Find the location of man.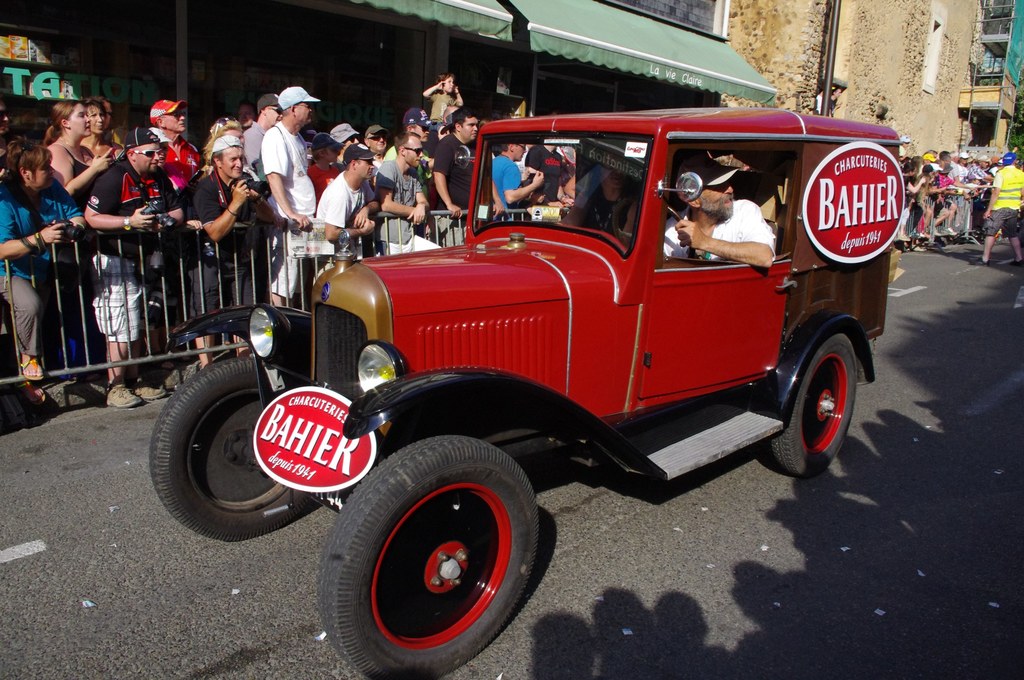
Location: region(653, 152, 778, 265).
